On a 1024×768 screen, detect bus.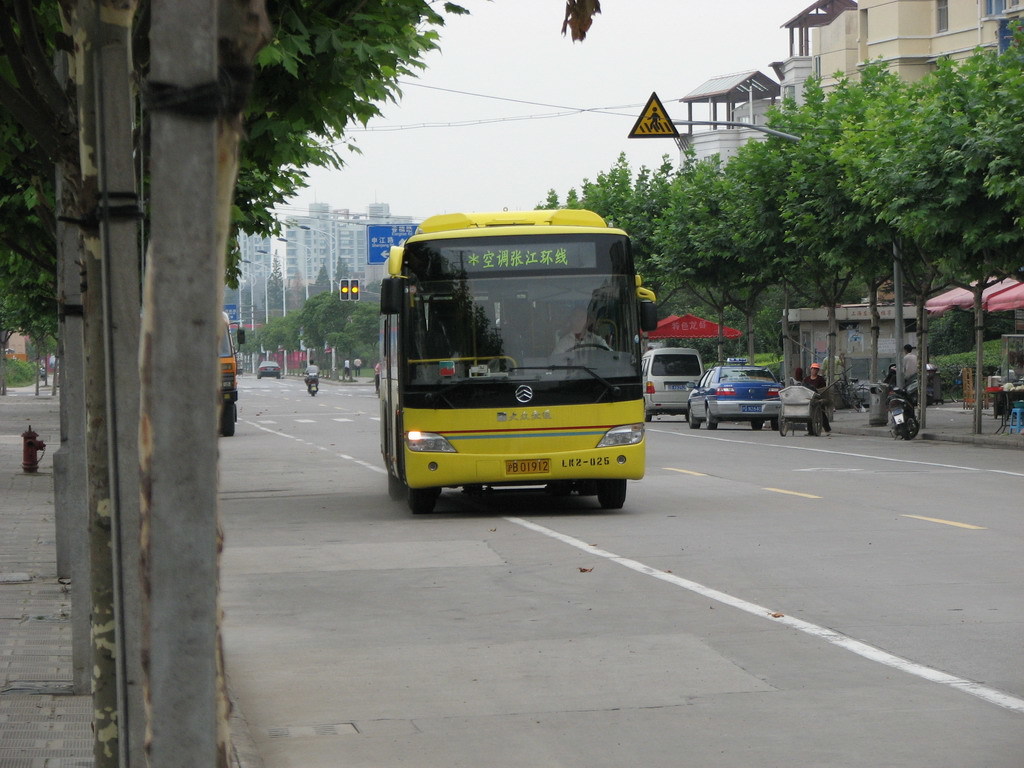
x1=216 y1=313 x2=245 y2=431.
